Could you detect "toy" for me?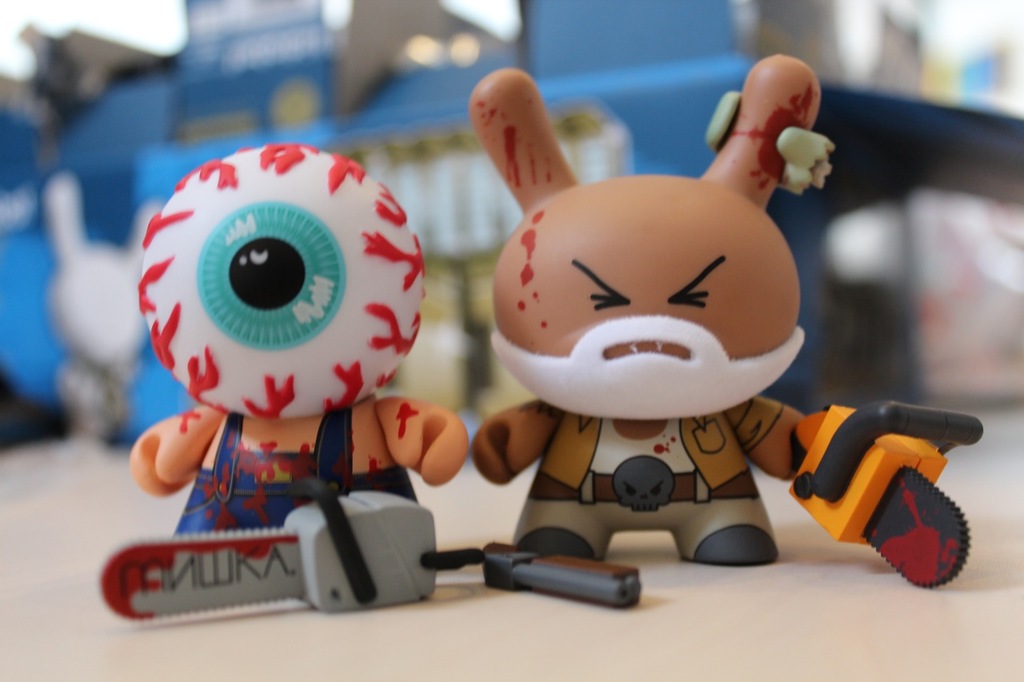
Detection result: 102,477,642,608.
